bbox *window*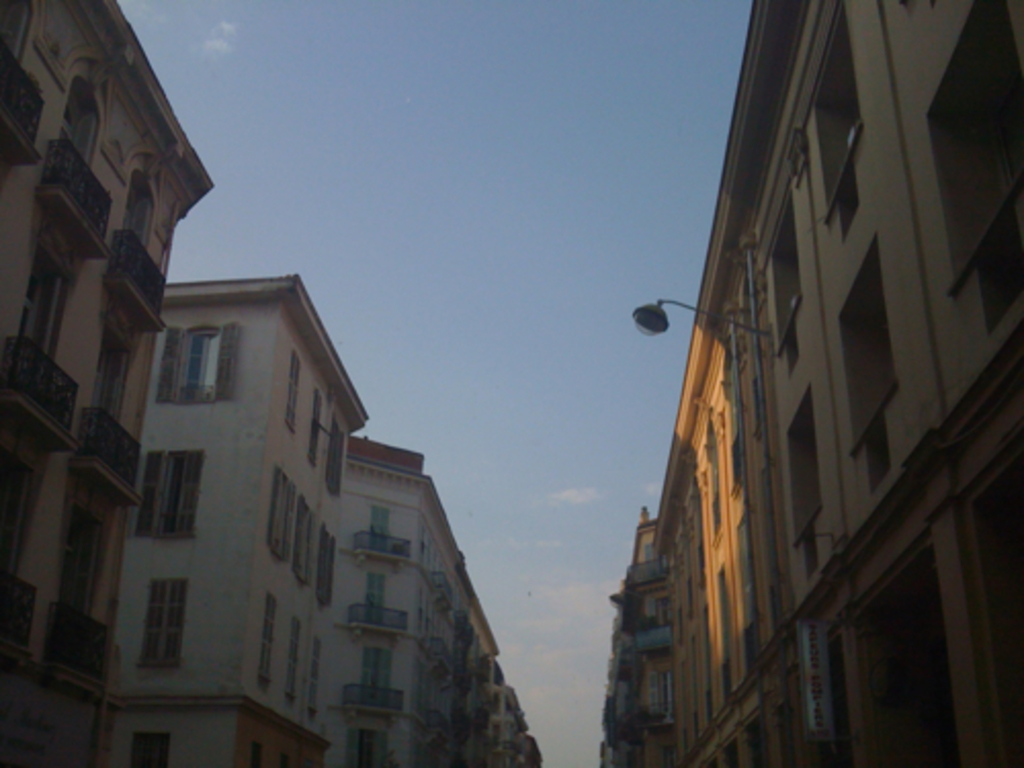
307,530,350,606
